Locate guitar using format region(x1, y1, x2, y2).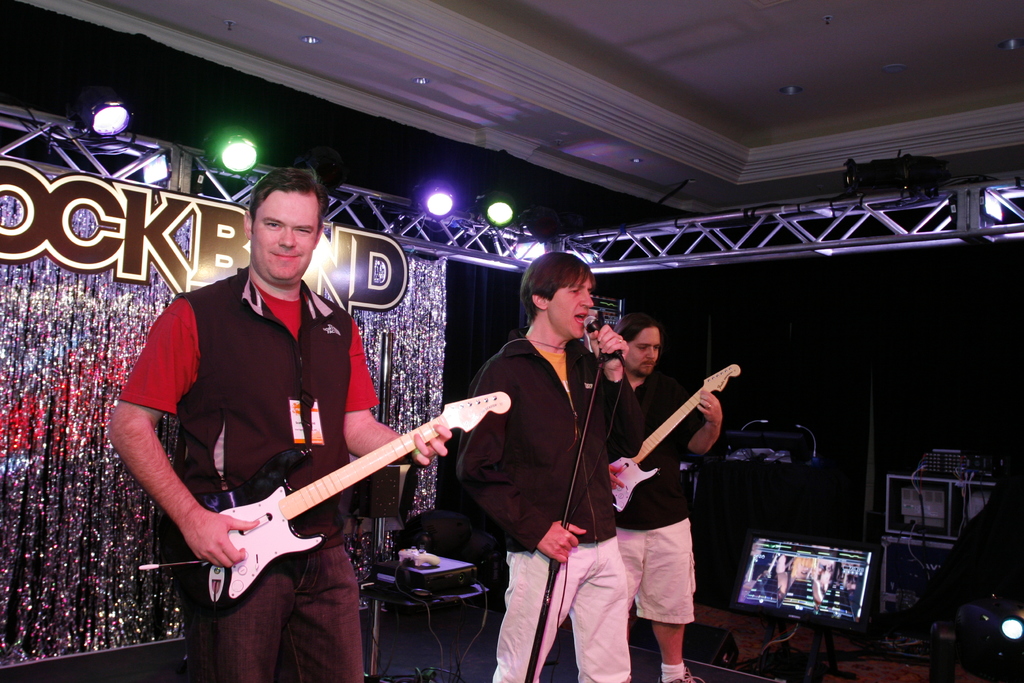
region(204, 385, 506, 602).
